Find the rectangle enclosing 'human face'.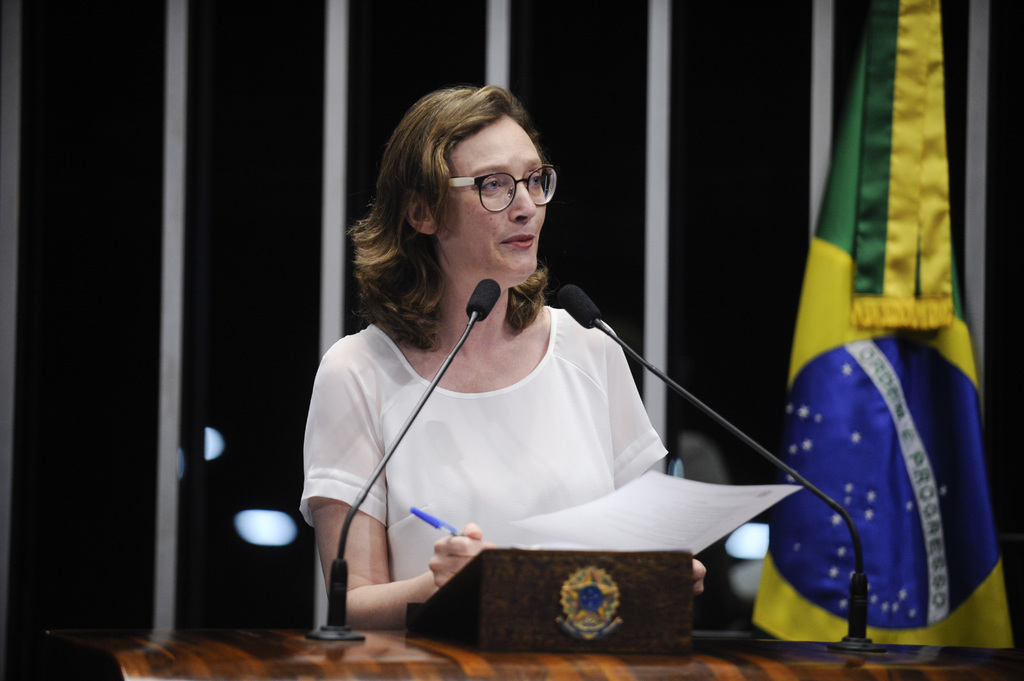
(434, 111, 549, 280).
